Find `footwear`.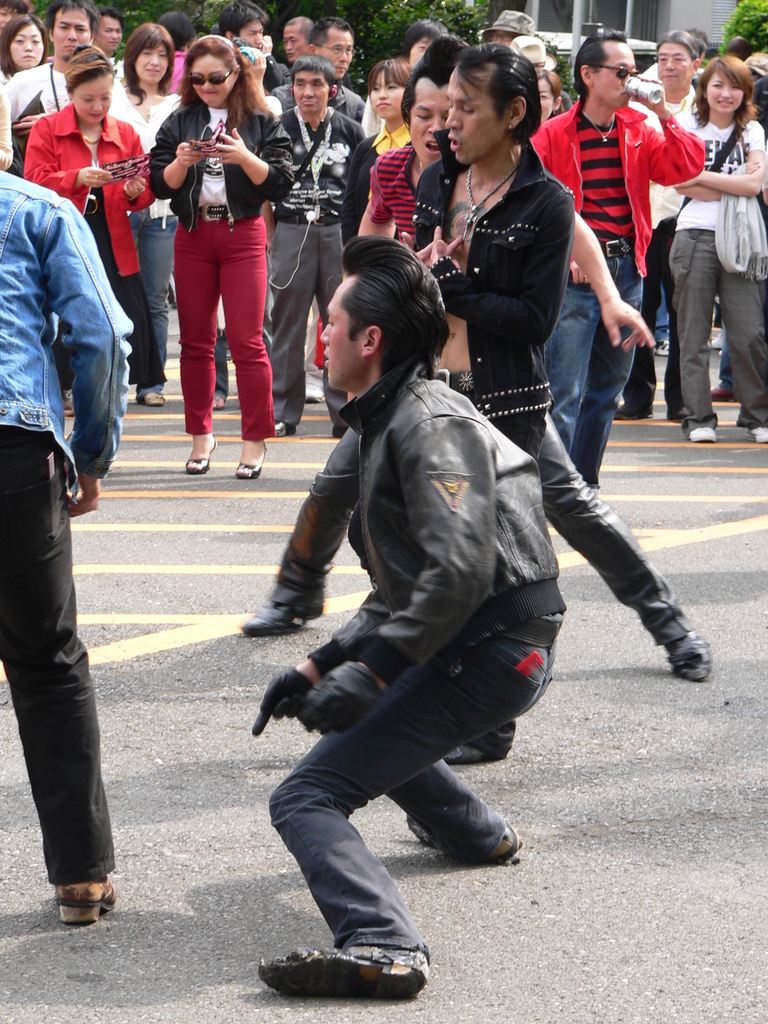
locate(392, 819, 525, 867).
